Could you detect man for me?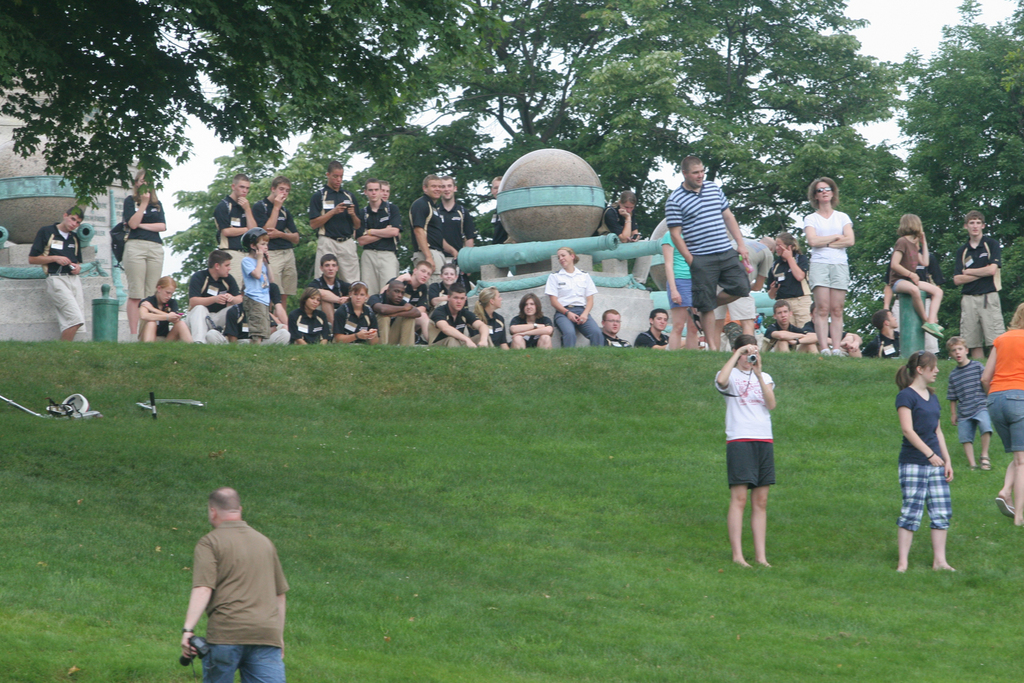
Detection result: [661,149,757,354].
